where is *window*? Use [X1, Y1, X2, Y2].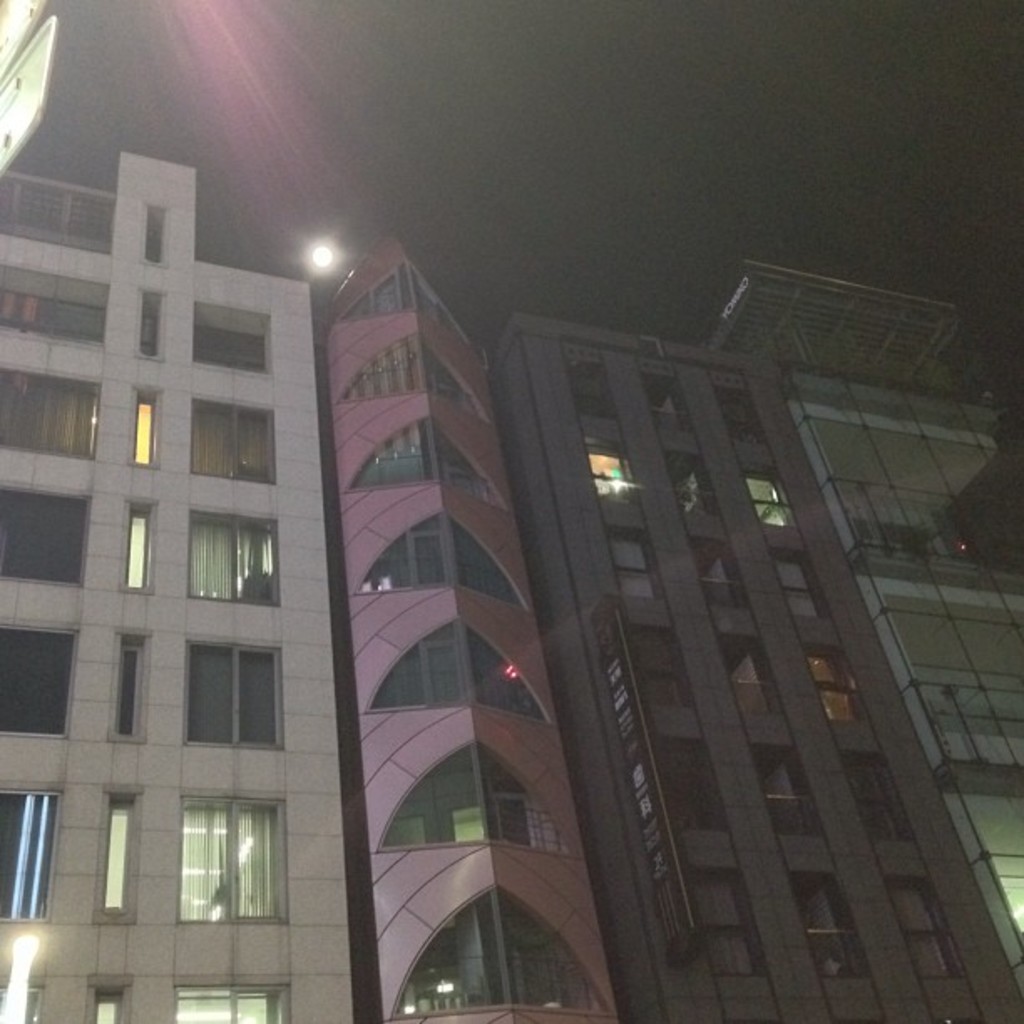
[139, 298, 161, 360].
